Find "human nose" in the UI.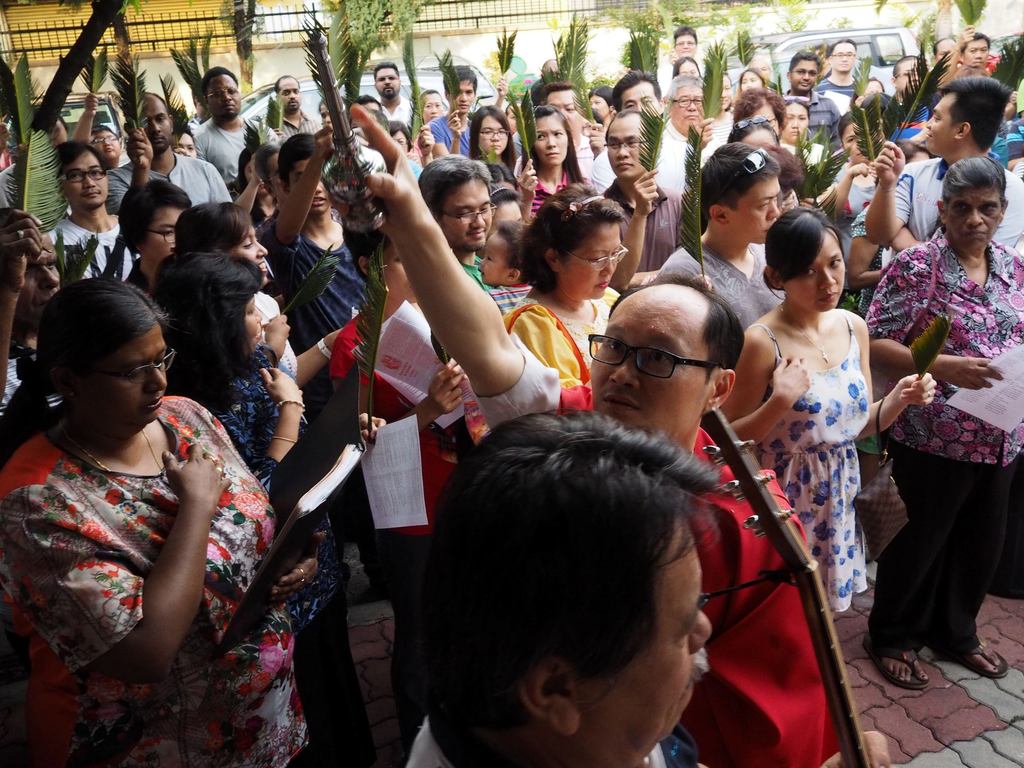
UI element at BBox(801, 72, 809, 84).
